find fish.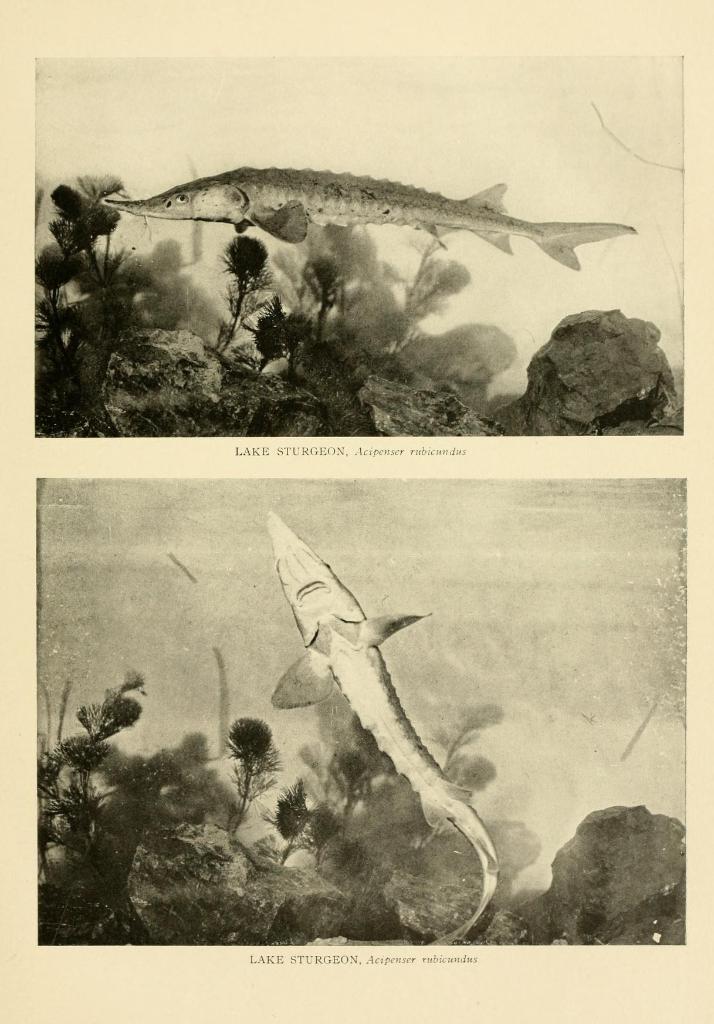
bbox(265, 509, 503, 921).
